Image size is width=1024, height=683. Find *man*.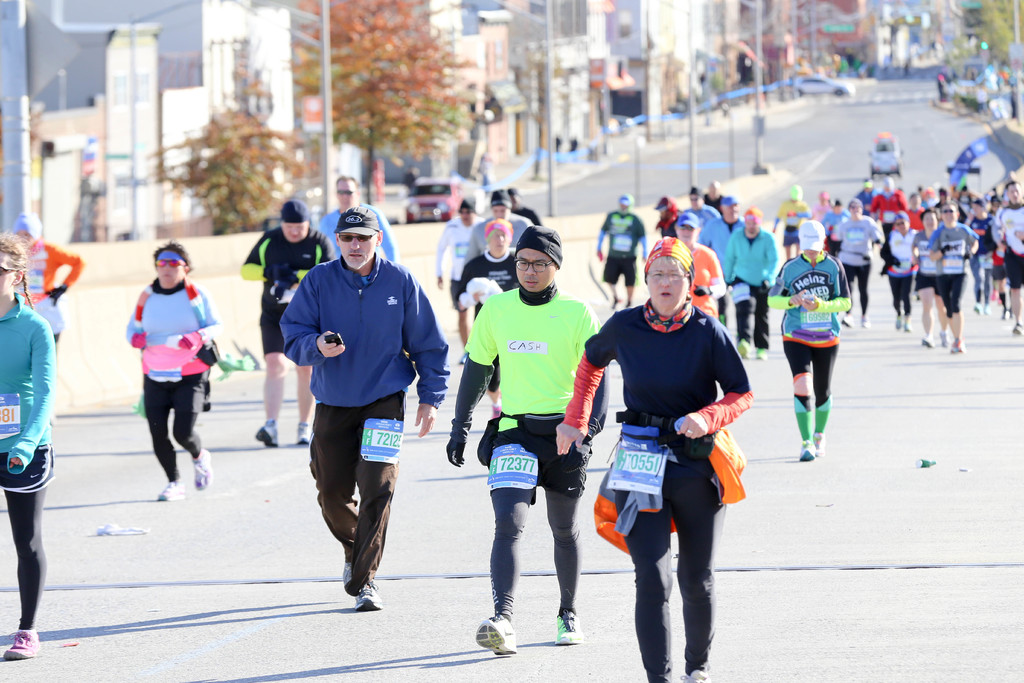
675/183/722/239.
